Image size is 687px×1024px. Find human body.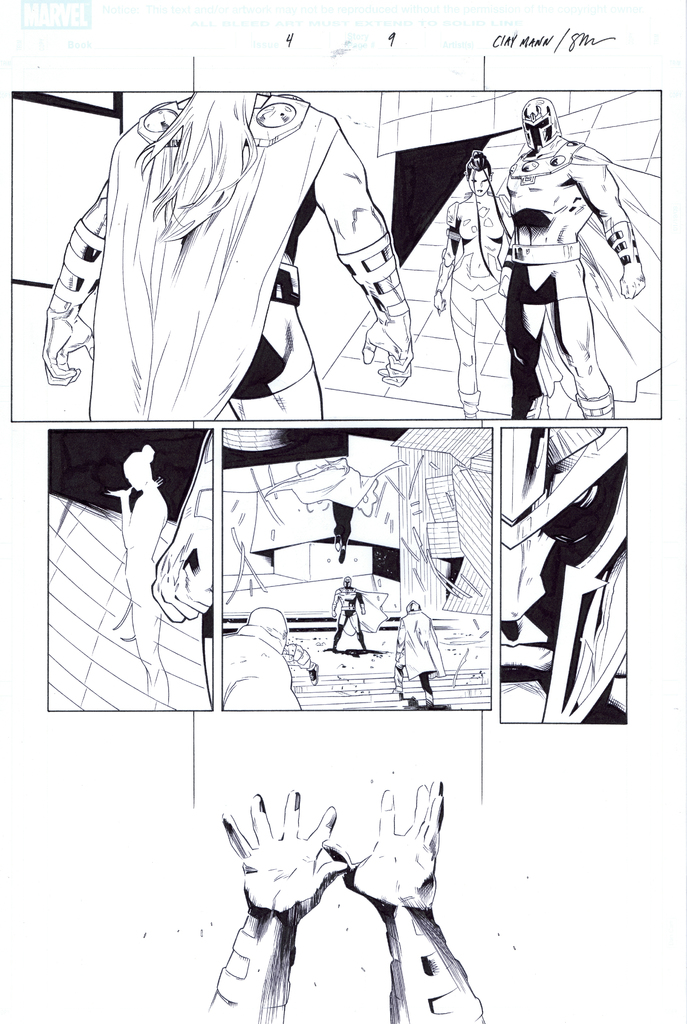
region(391, 601, 443, 703).
